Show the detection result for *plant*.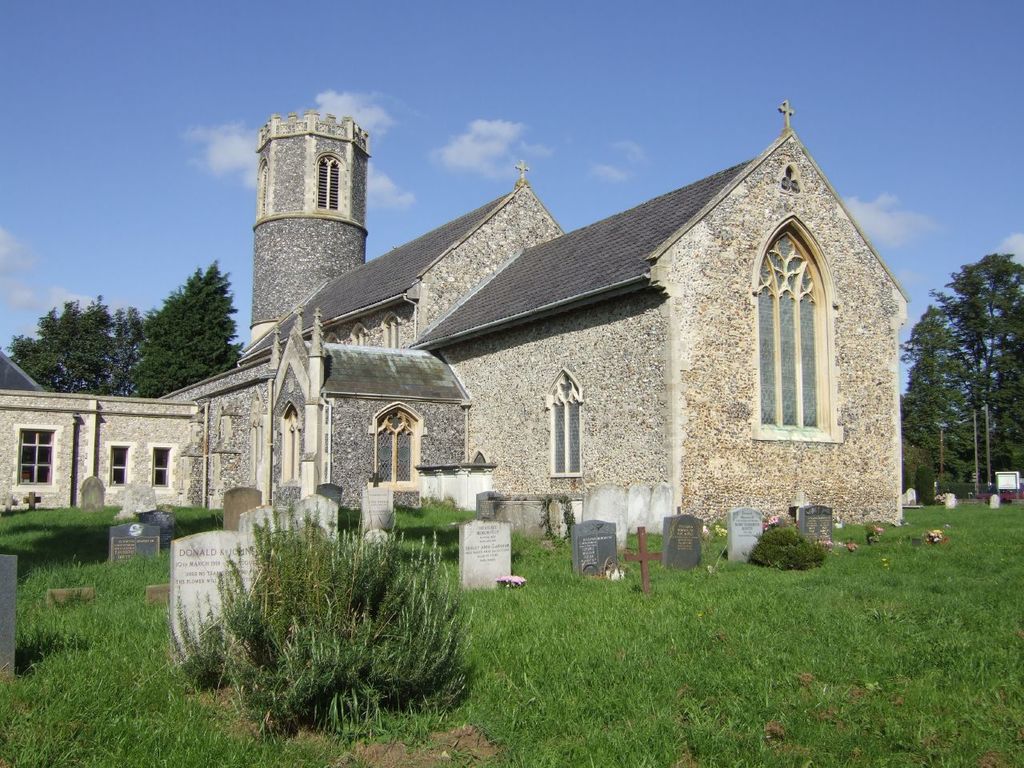
(x1=893, y1=457, x2=915, y2=491).
